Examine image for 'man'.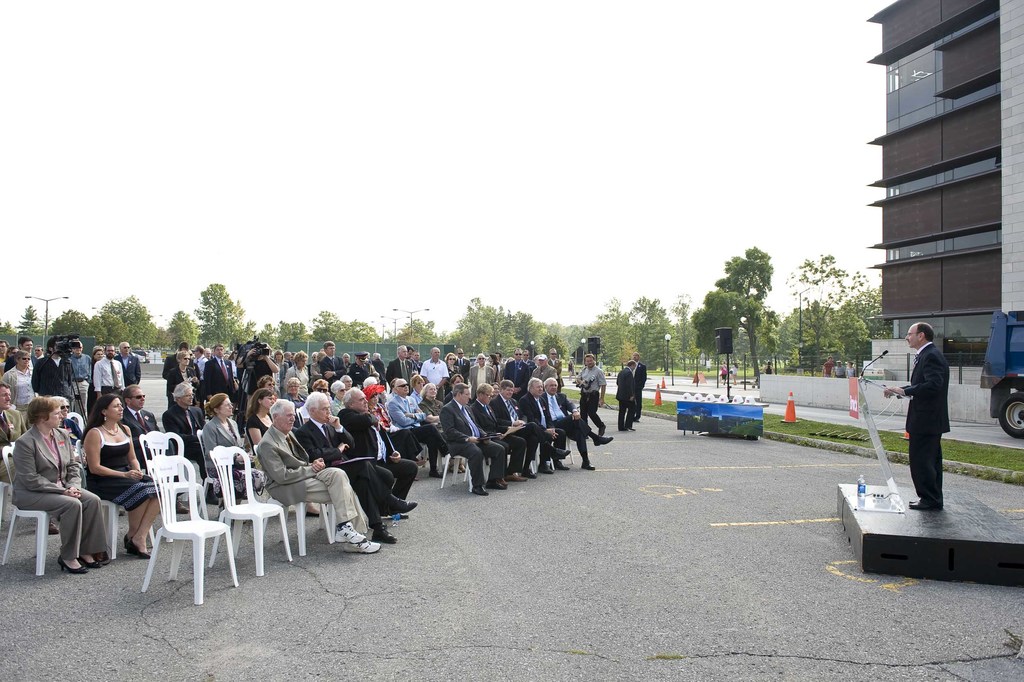
Examination result: 893:326:977:508.
